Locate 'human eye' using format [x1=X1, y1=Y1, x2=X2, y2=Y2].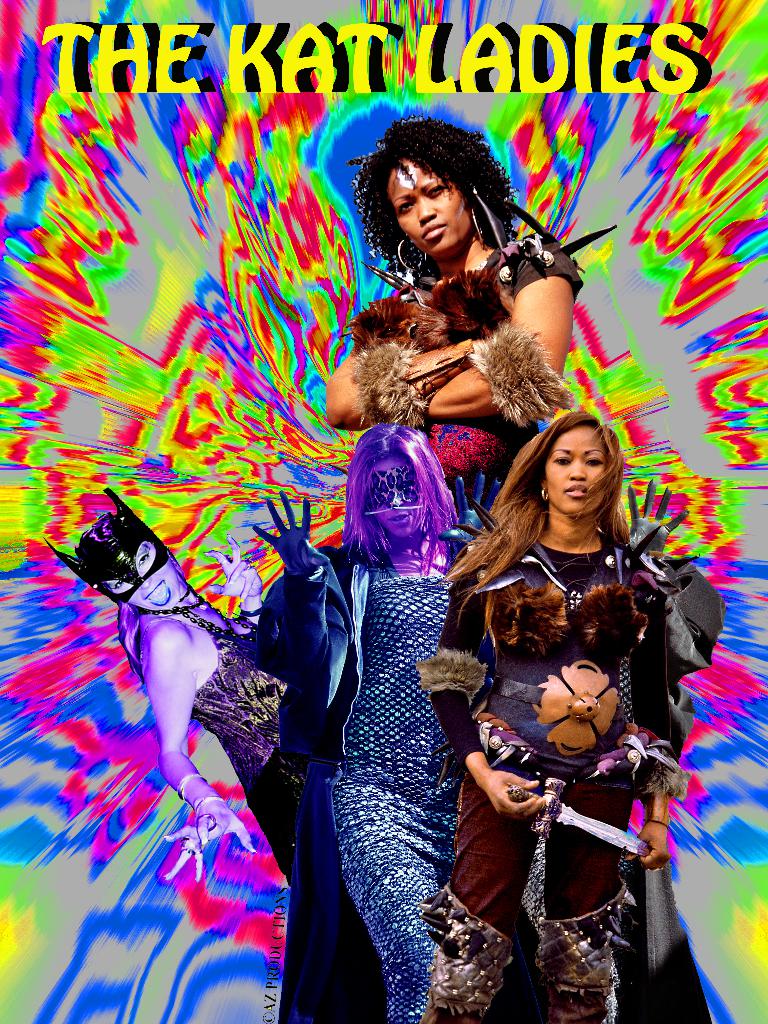
[x1=397, y1=481, x2=410, y2=490].
